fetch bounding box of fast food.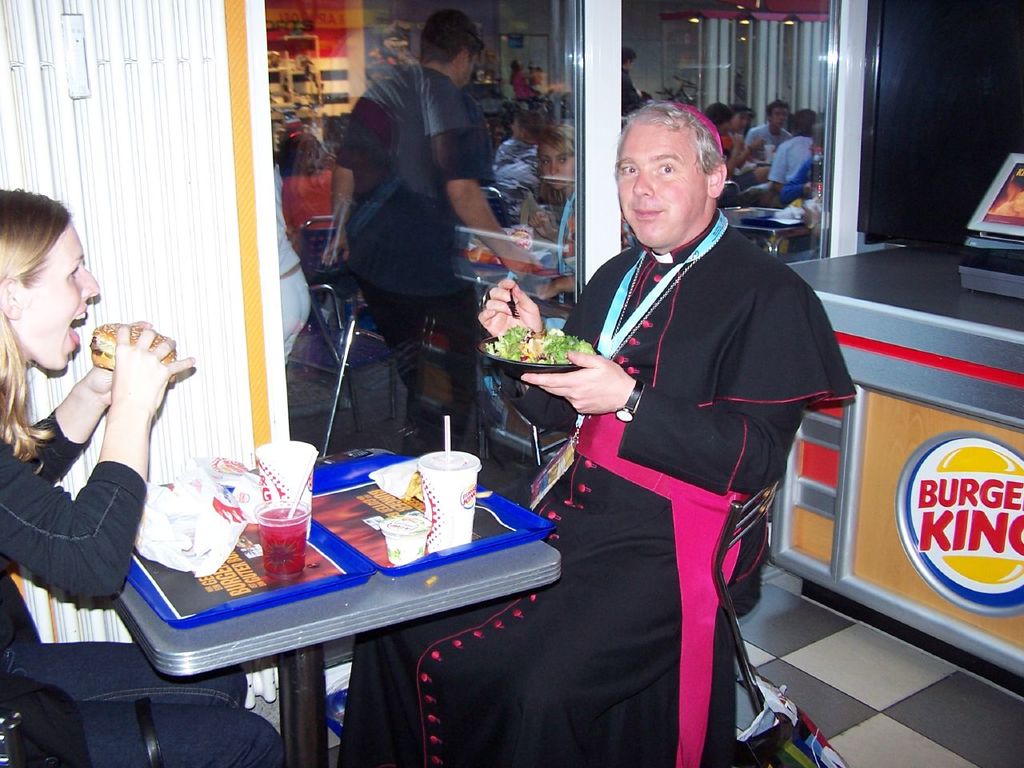
Bbox: {"left": 480, "top": 325, "right": 590, "bottom": 361}.
